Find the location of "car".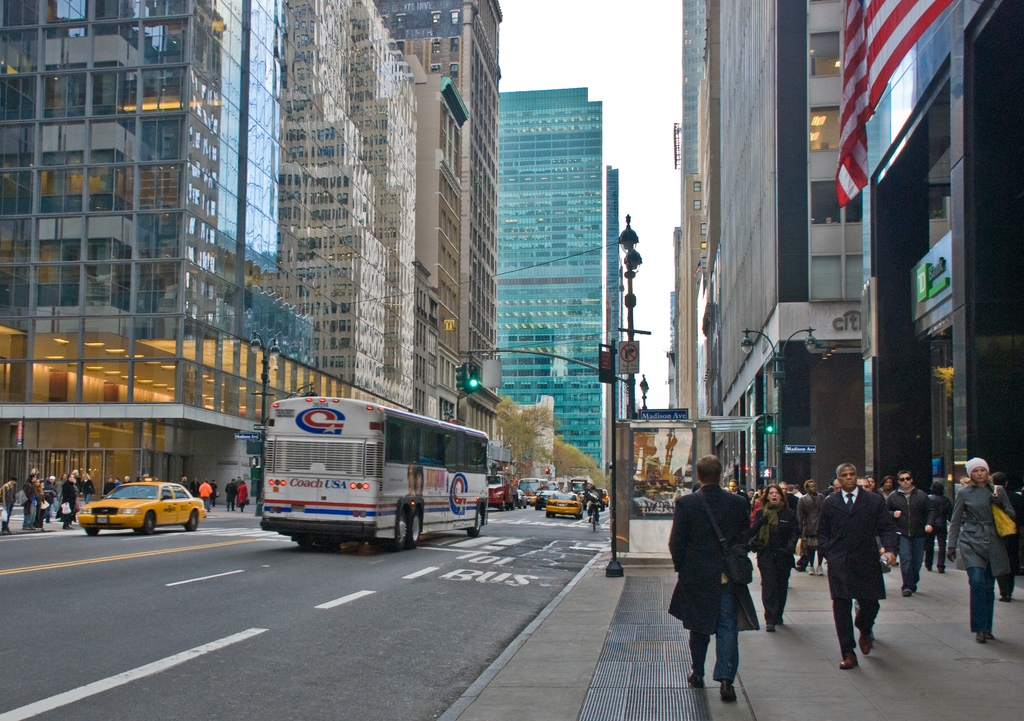
Location: [75, 484, 207, 540].
